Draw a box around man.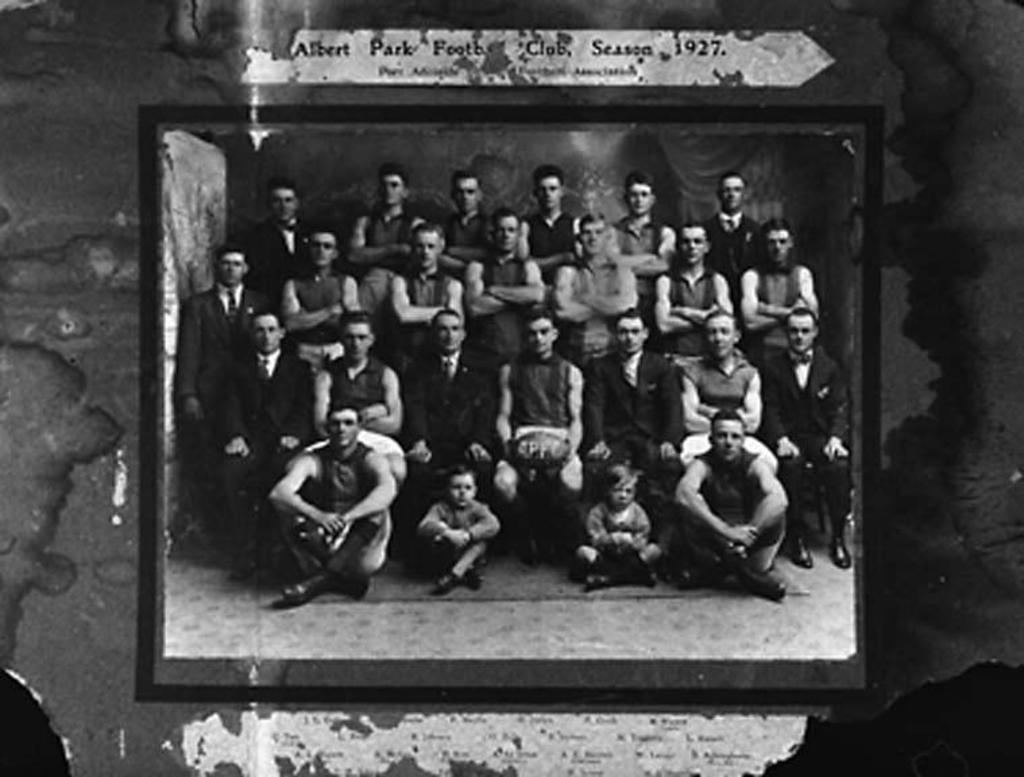
rect(494, 301, 588, 572).
